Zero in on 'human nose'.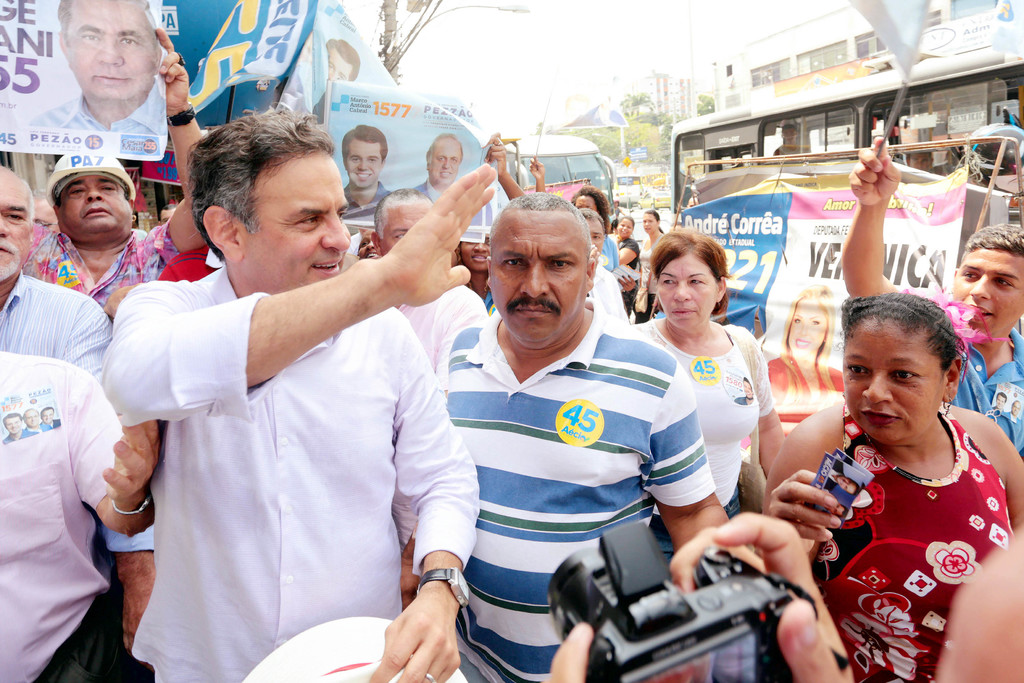
Zeroed in: 521 263 547 297.
